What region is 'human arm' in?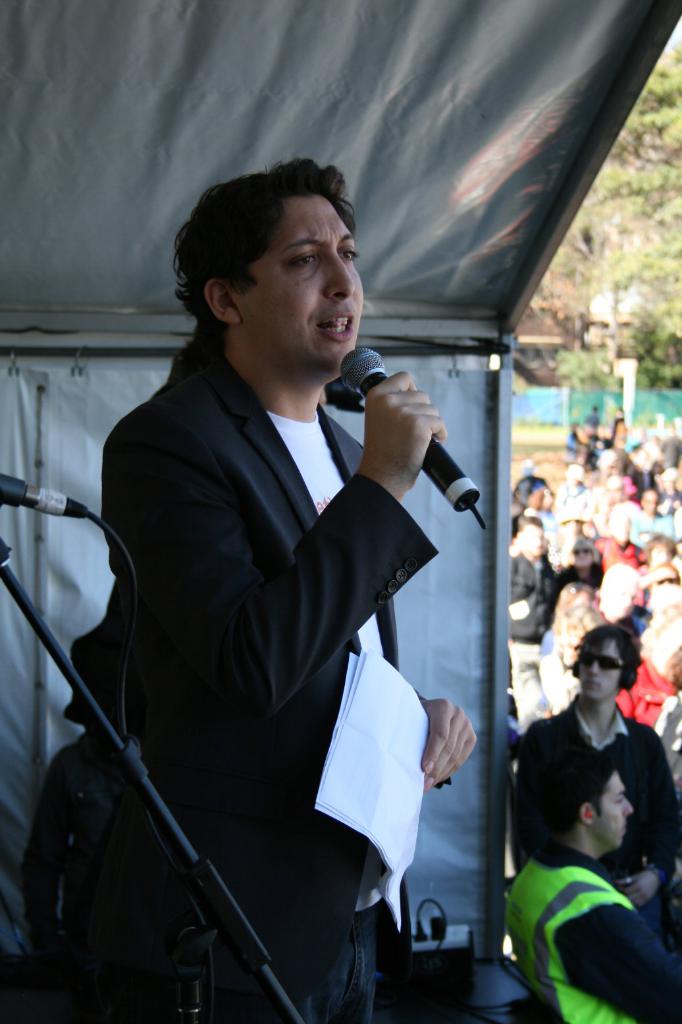
614, 730, 681, 909.
